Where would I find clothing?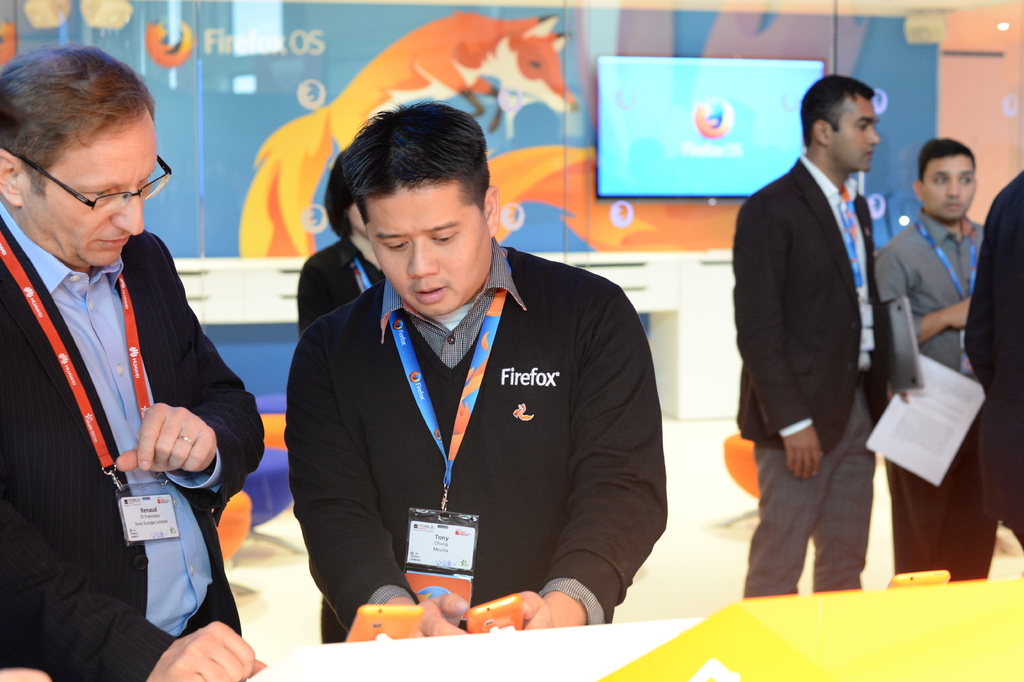
At box=[299, 242, 652, 620].
